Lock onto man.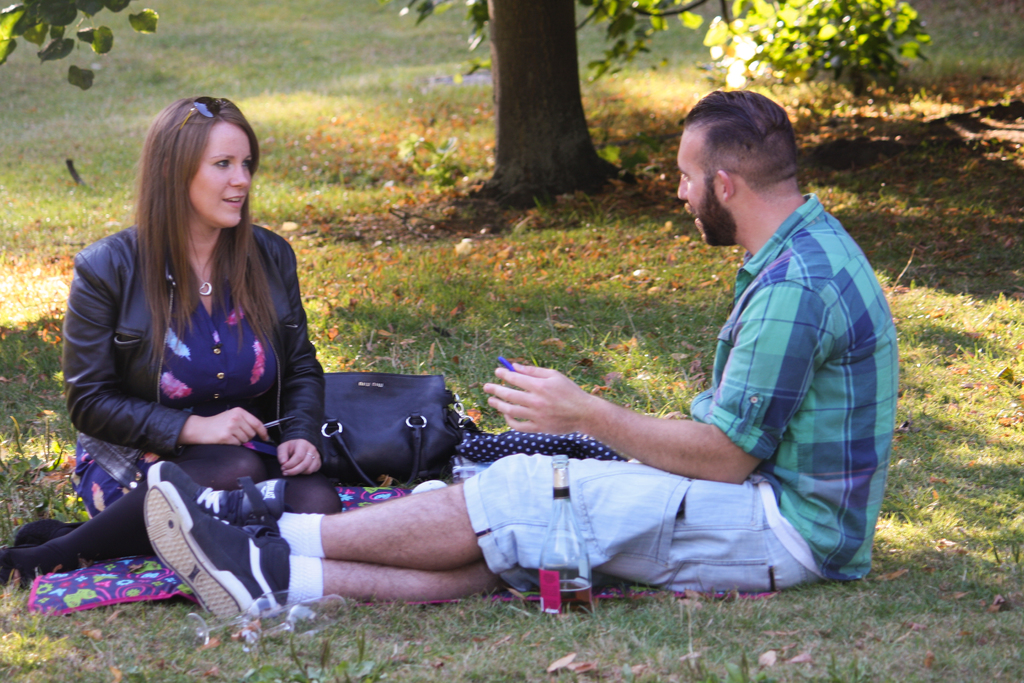
Locked: (195, 145, 872, 640).
